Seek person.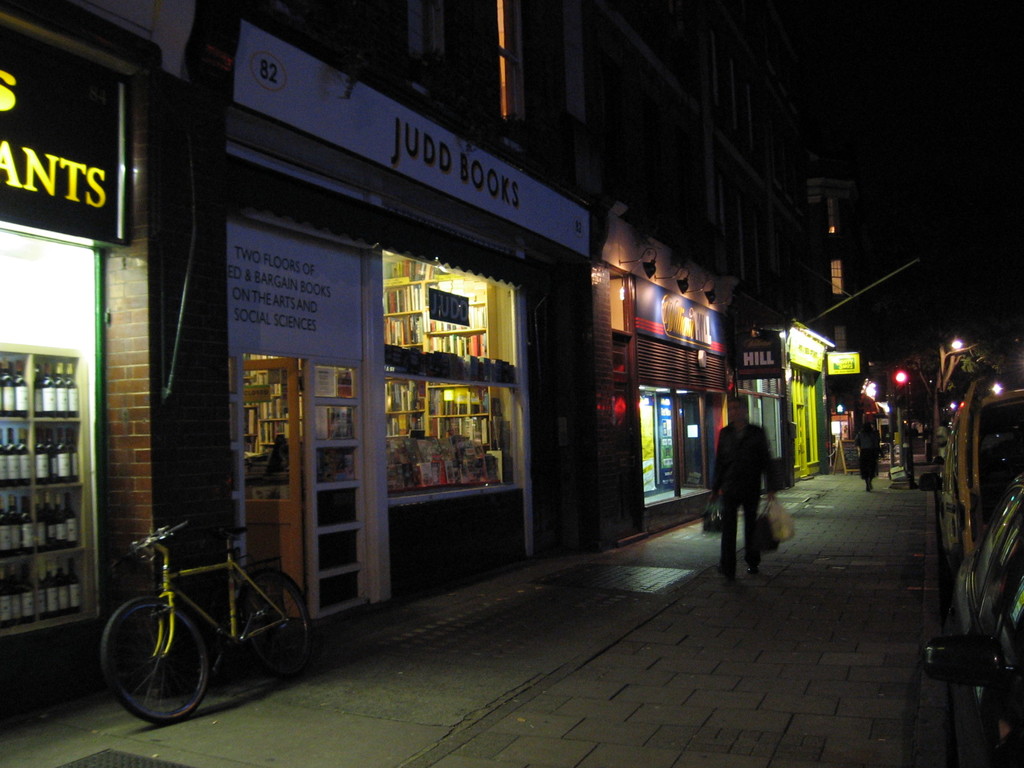
pyautogui.locateOnScreen(852, 413, 881, 497).
